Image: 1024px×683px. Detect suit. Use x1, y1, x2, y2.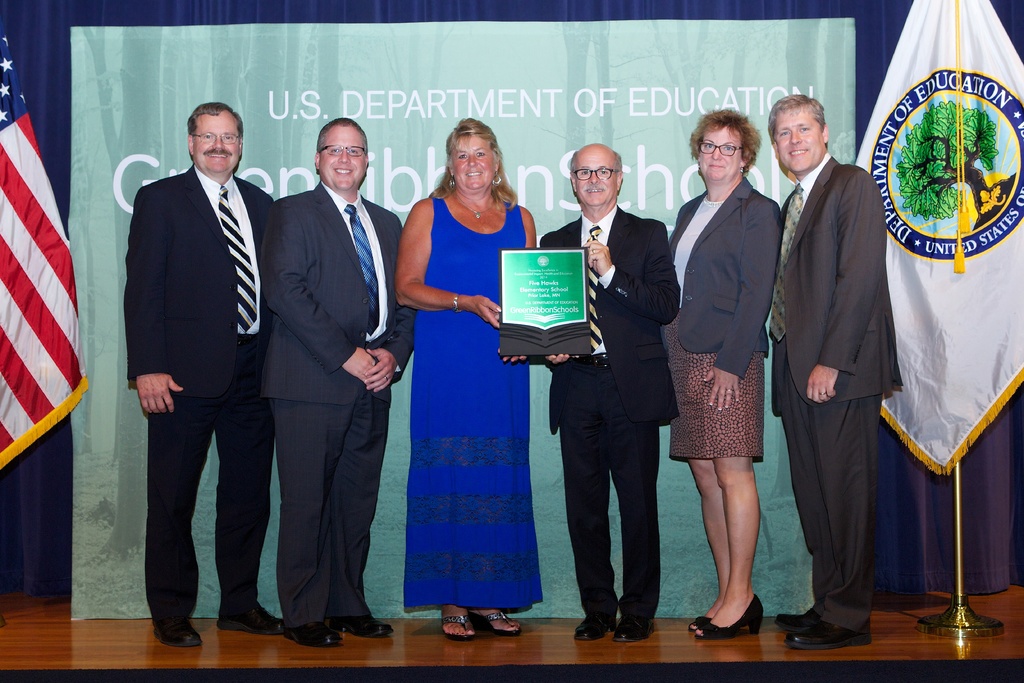
535, 206, 685, 623.
